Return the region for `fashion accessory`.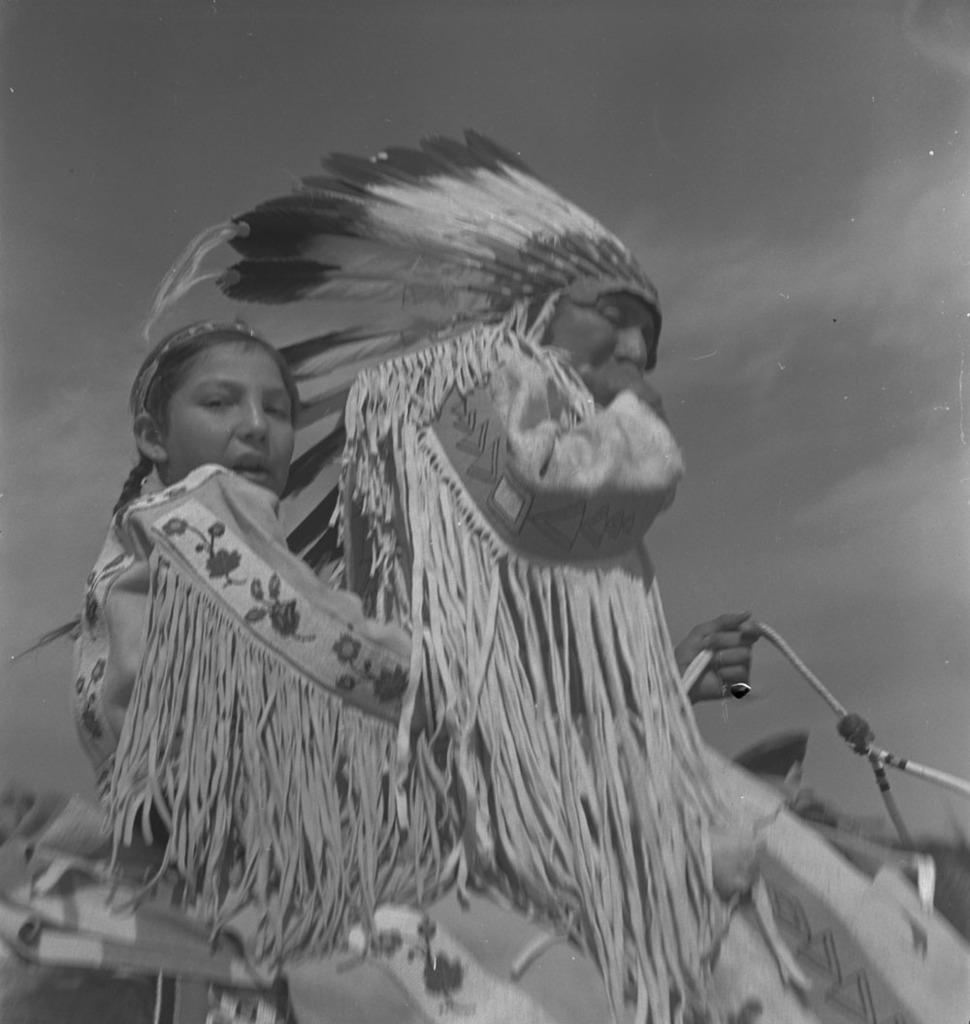
(x1=725, y1=682, x2=749, y2=699).
